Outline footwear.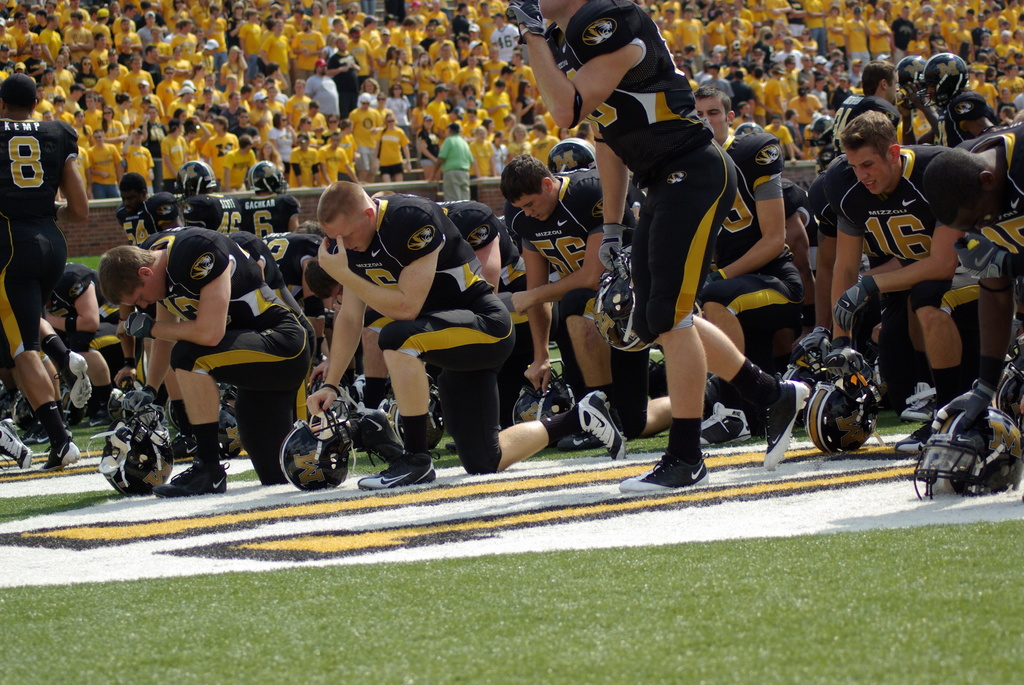
Outline: 352/410/406/464.
